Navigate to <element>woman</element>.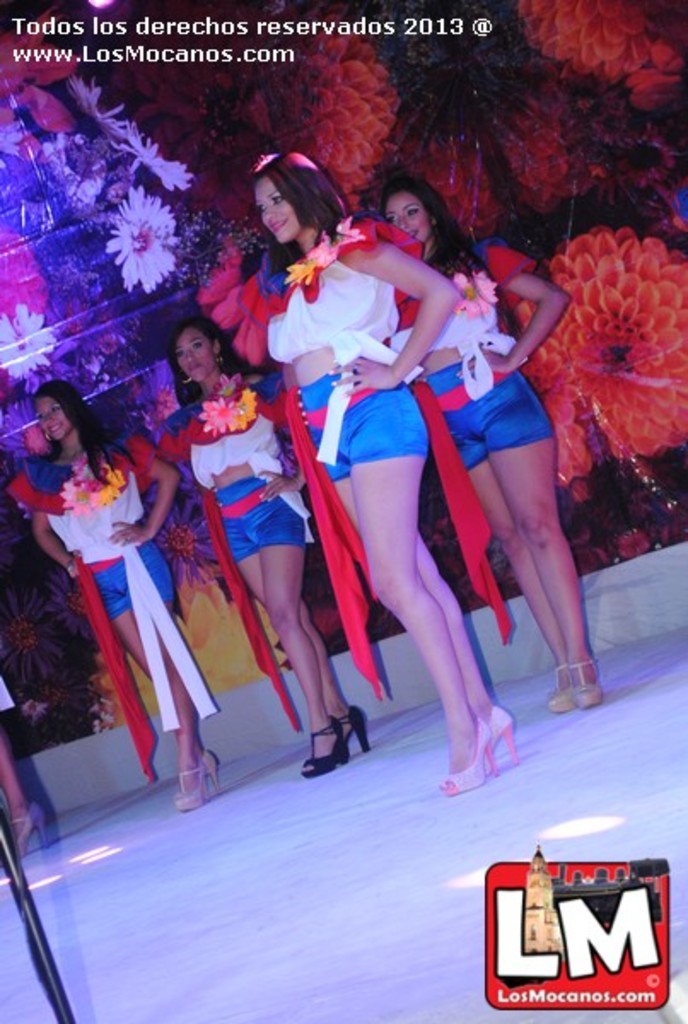
Navigation target: bbox=(41, 377, 188, 811).
